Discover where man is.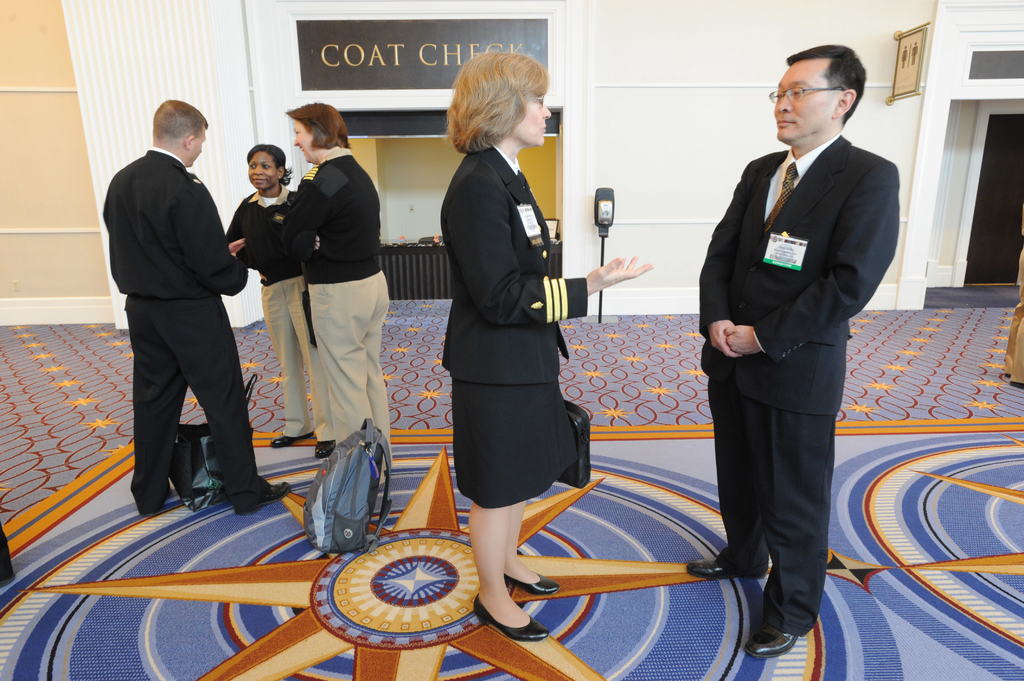
Discovered at pyautogui.locateOnScreen(678, 41, 902, 666).
